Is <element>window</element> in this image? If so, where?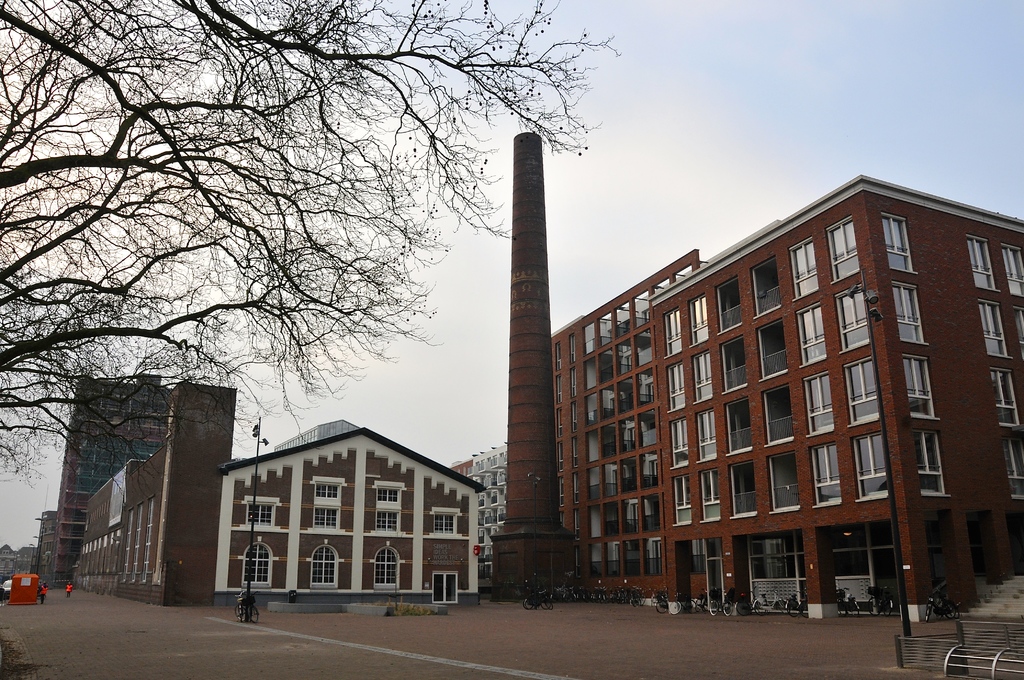
Yes, at box=[696, 410, 717, 464].
